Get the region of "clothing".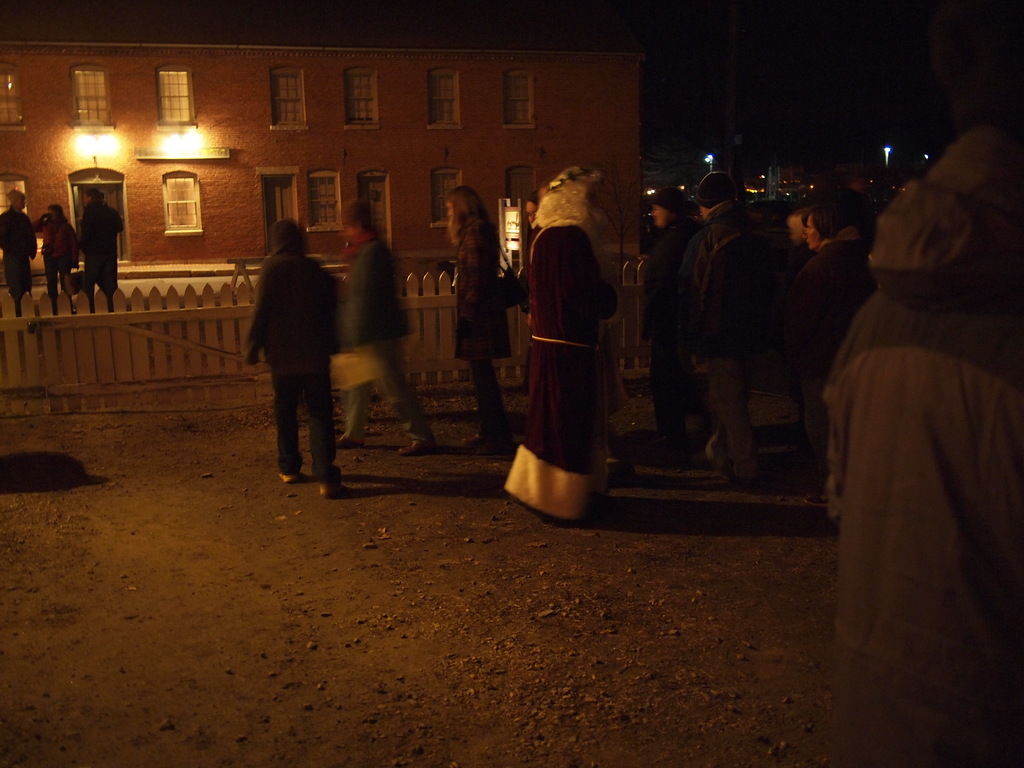
39:216:72:280.
